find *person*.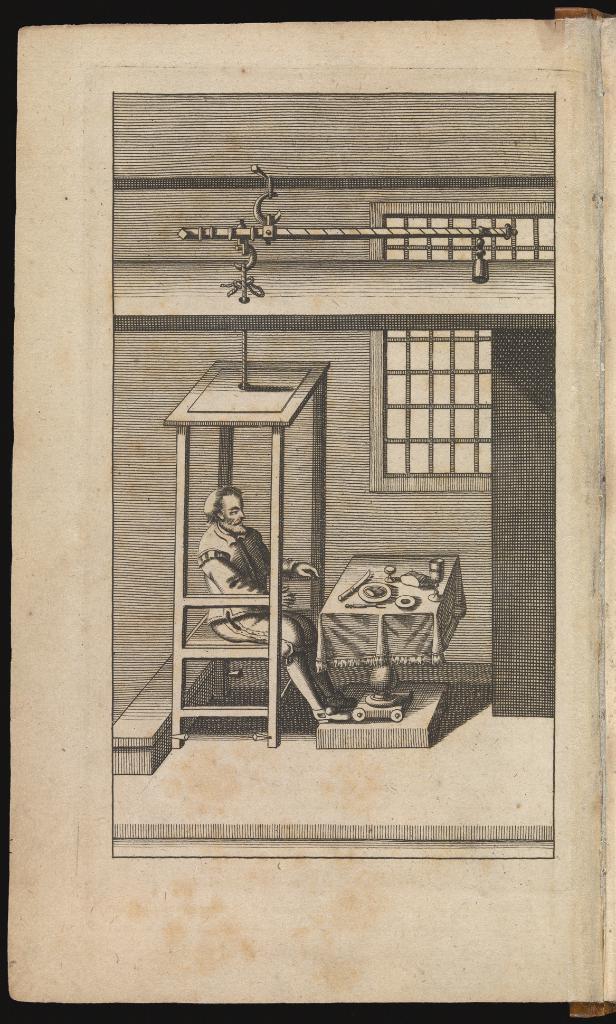
<bbox>197, 484, 355, 725</bbox>.
